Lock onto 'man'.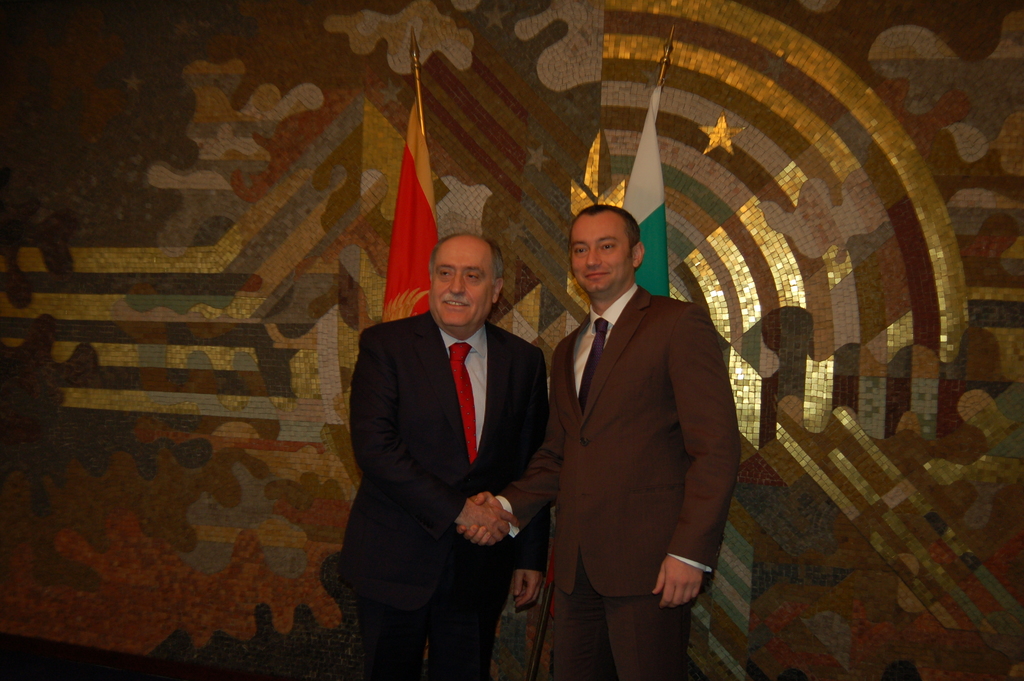
Locked: crop(332, 227, 554, 680).
